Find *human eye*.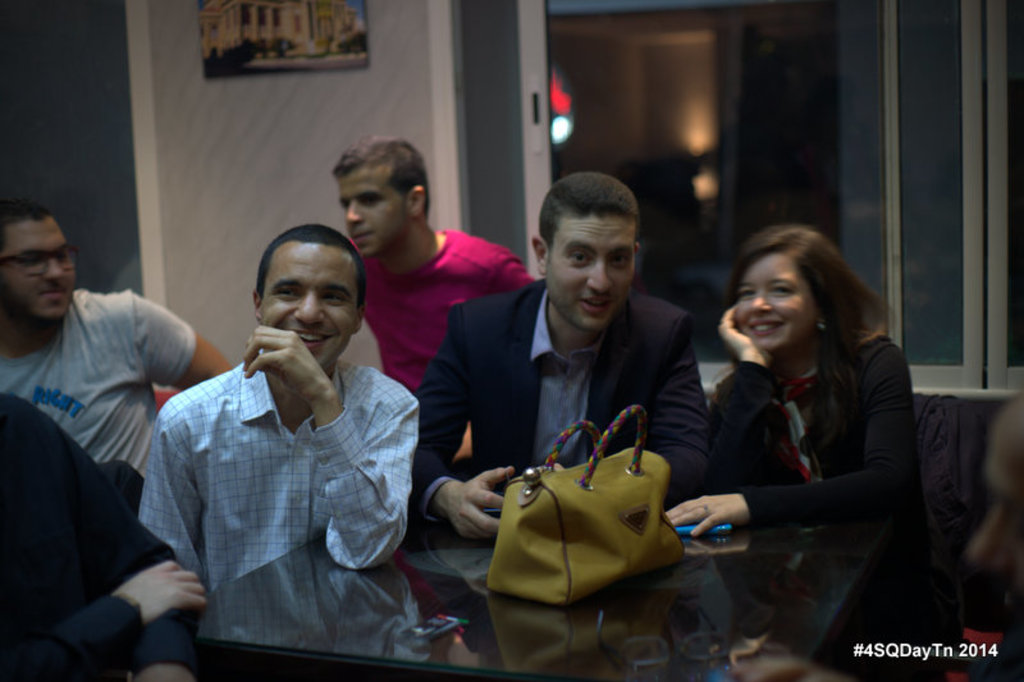
bbox(768, 283, 792, 297).
